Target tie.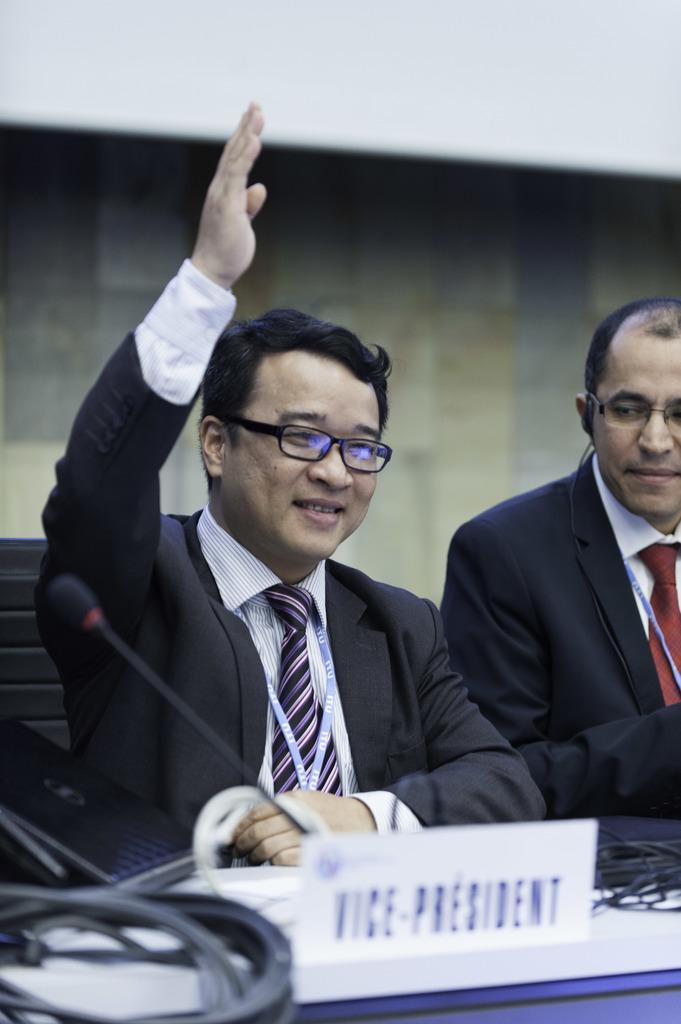
Target region: x1=262 y1=593 x2=340 y2=790.
